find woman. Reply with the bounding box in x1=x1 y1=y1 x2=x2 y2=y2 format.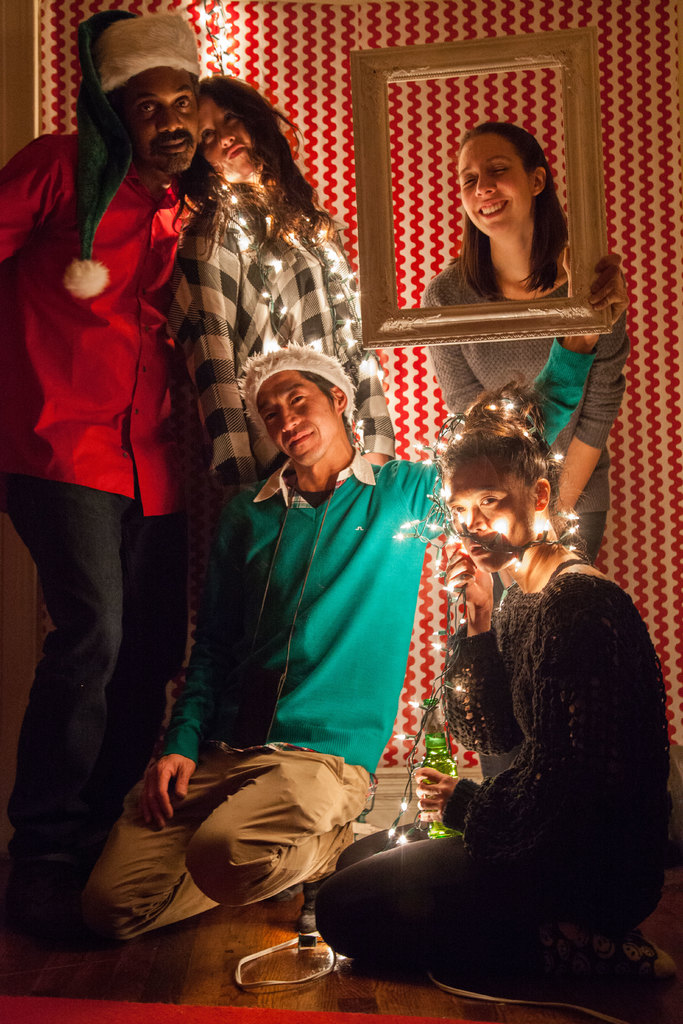
x1=315 y1=378 x2=682 y2=1022.
